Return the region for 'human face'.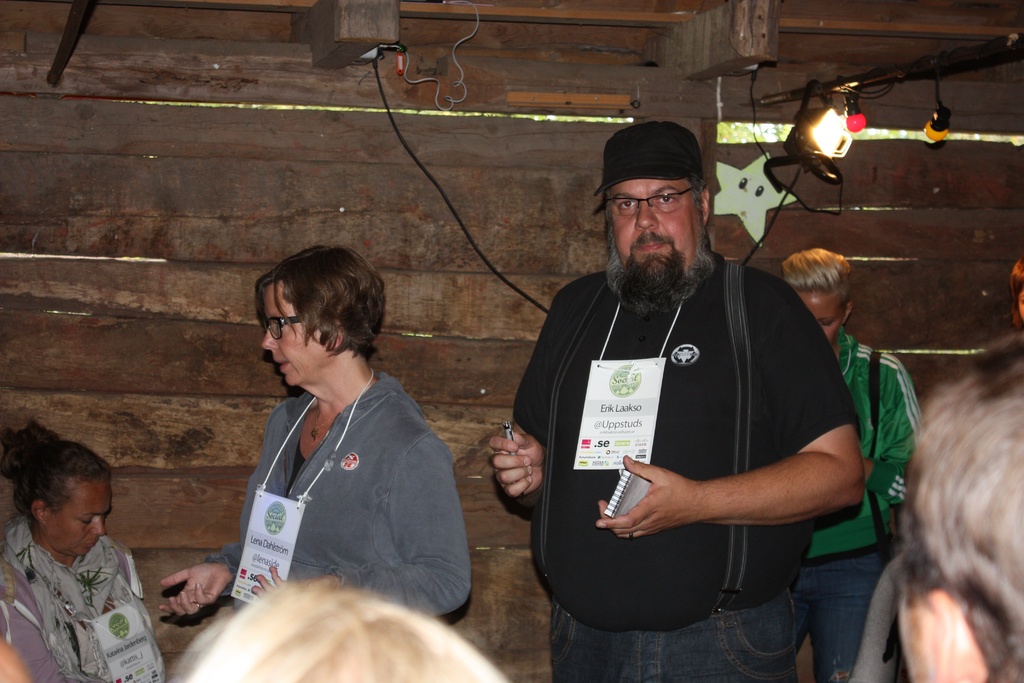
(604,176,698,267).
